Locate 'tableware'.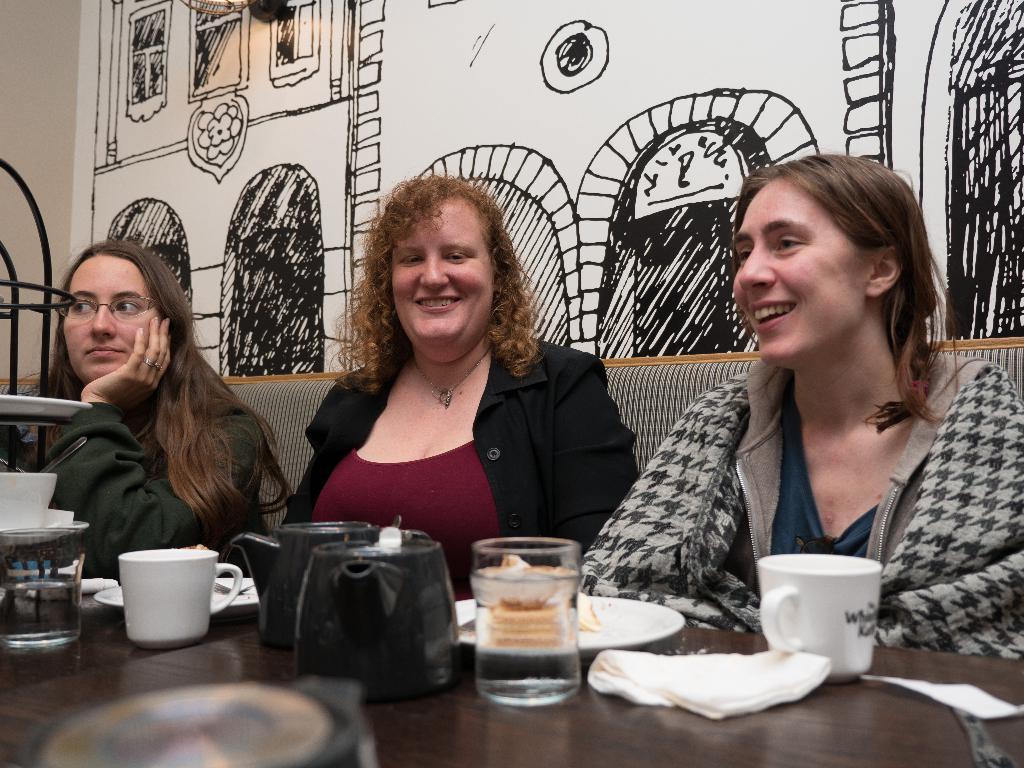
Bounding box: [107,545,225,642].
